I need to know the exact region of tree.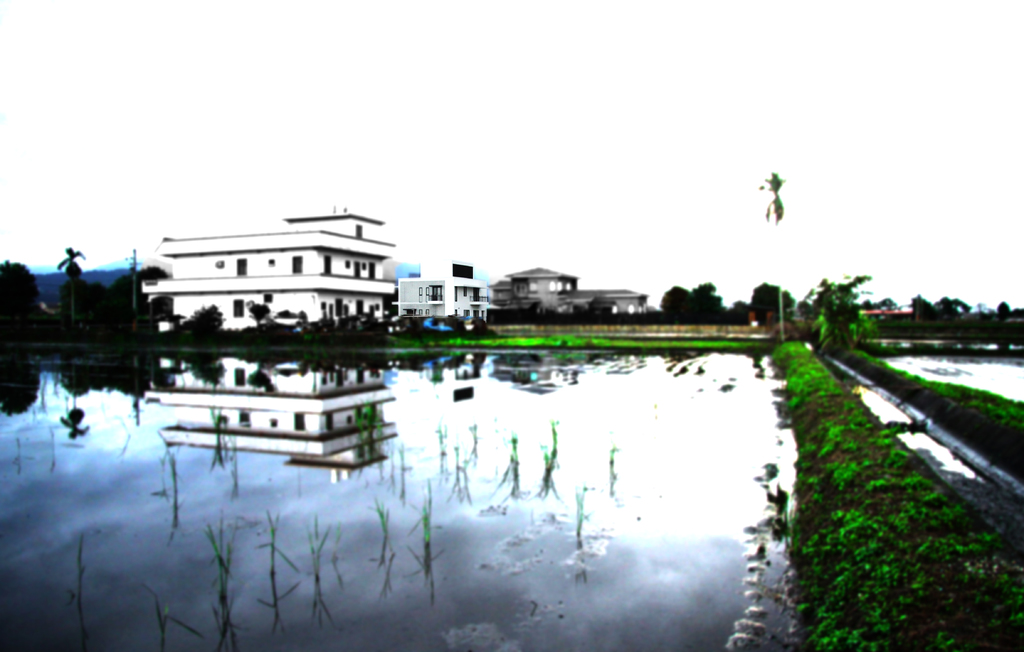
Region: x1=751, y1=282, x2=794, y2=322.
